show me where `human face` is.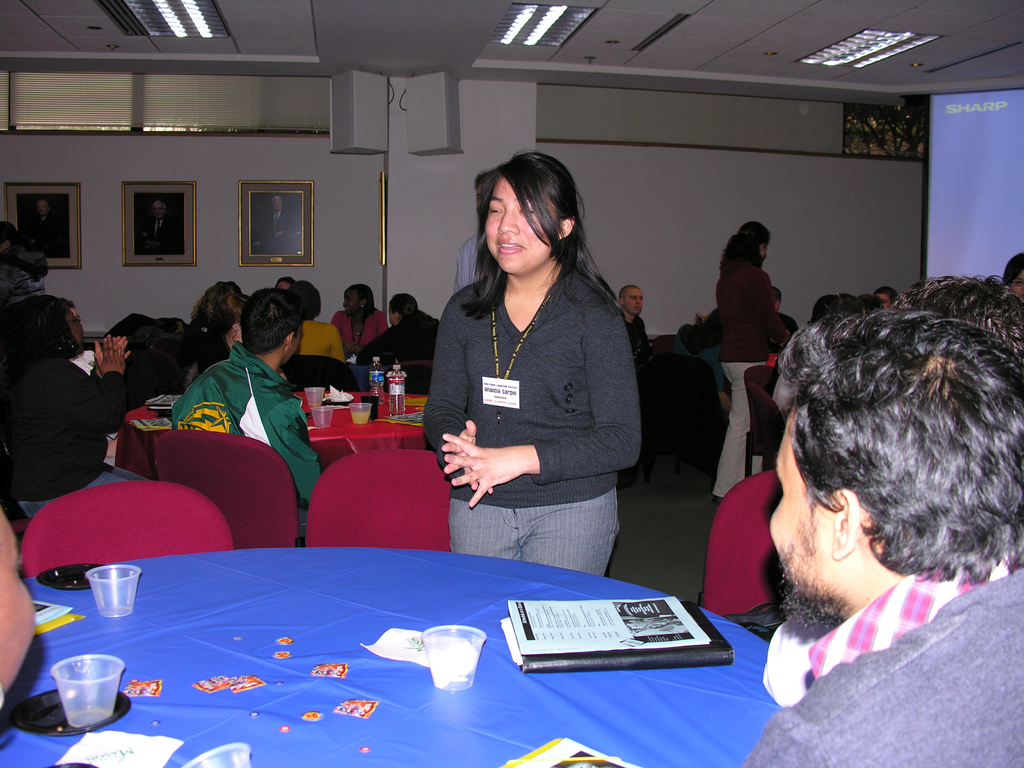
`human face` is at locate(341, 290, 358, 317).
